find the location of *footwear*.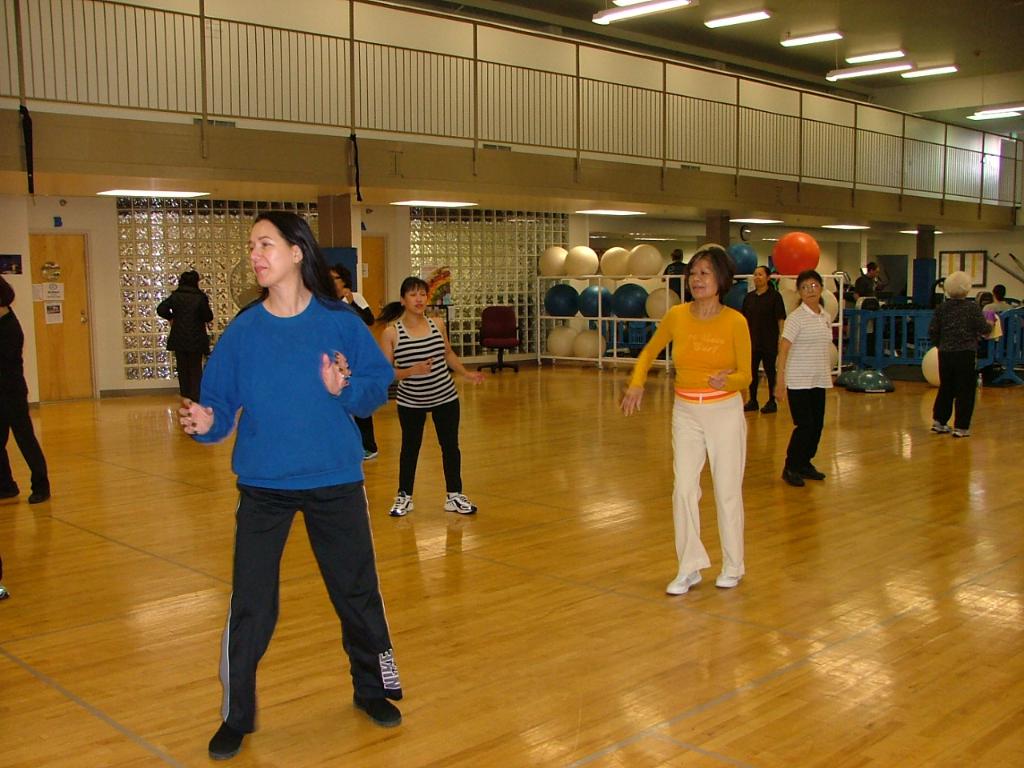
Location: (760,402,780,411).
